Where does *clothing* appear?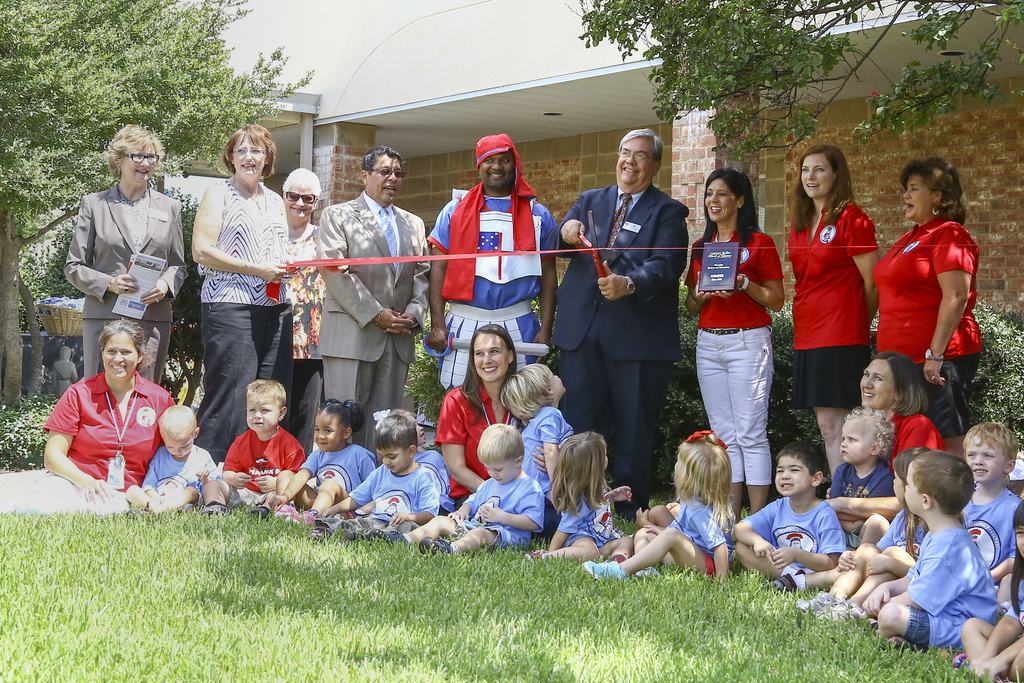
Appears at bbox(554, 497, 624, 549).
